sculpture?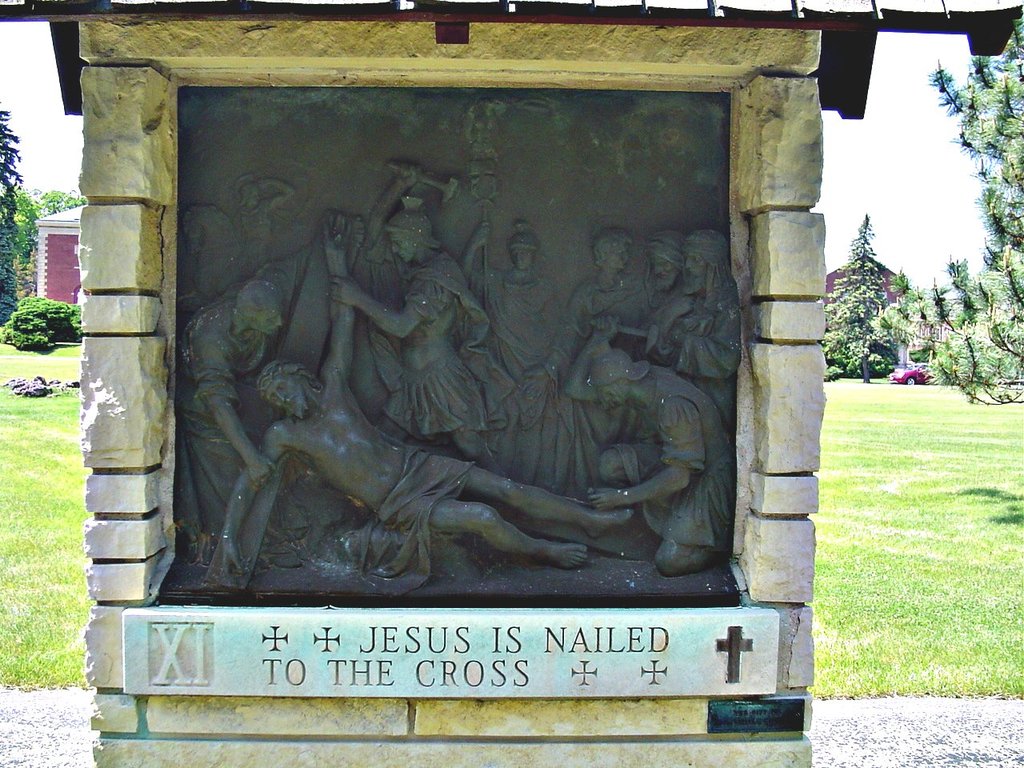
region(185, 163, 726, 623)
